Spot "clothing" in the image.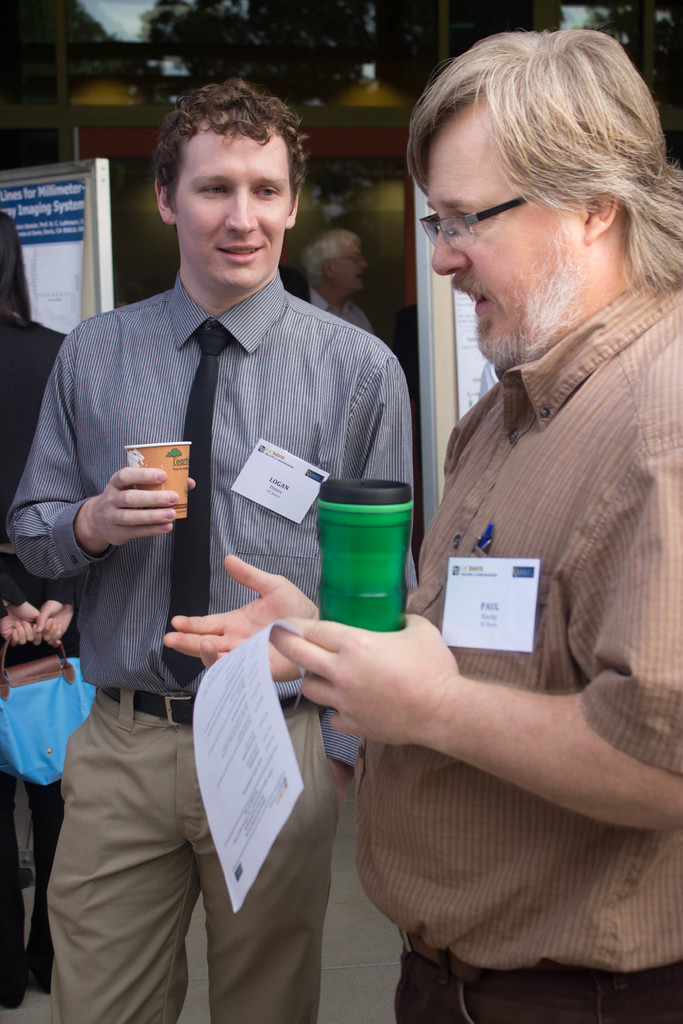
"clothing" found at bbox=(350, 270, 682, 1023).
